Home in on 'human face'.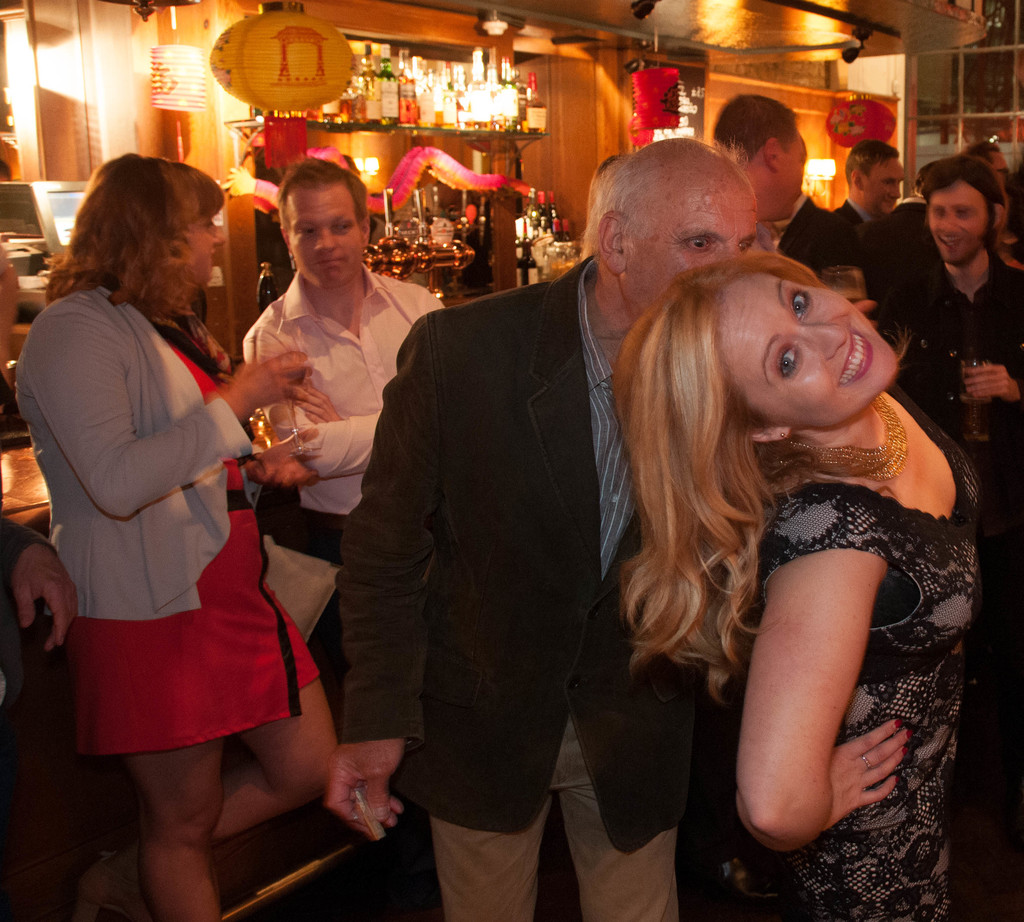
Homed in at [991,149,1011,184].
